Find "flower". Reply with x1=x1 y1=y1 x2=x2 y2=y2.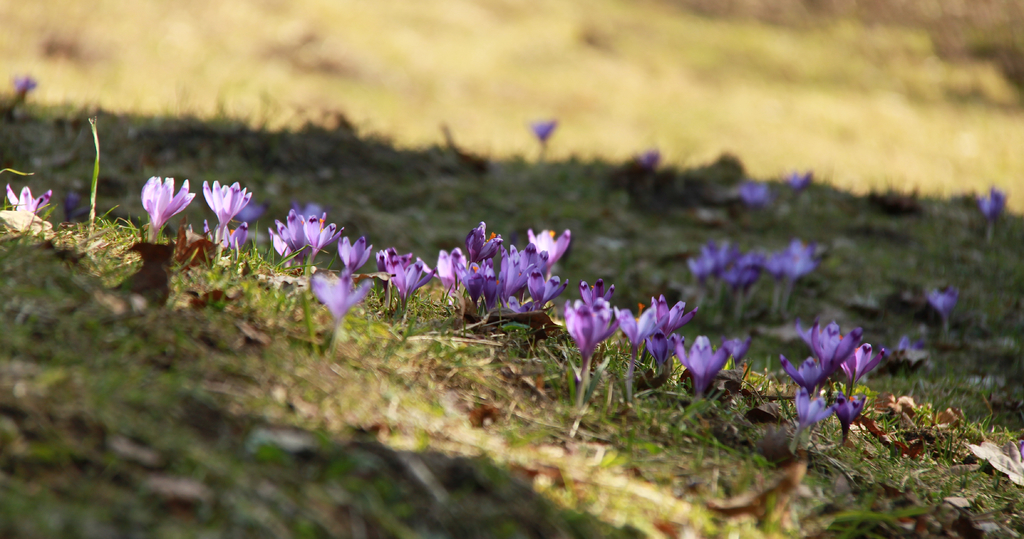
x1=2 y1=183 x2=53 y2=214.
